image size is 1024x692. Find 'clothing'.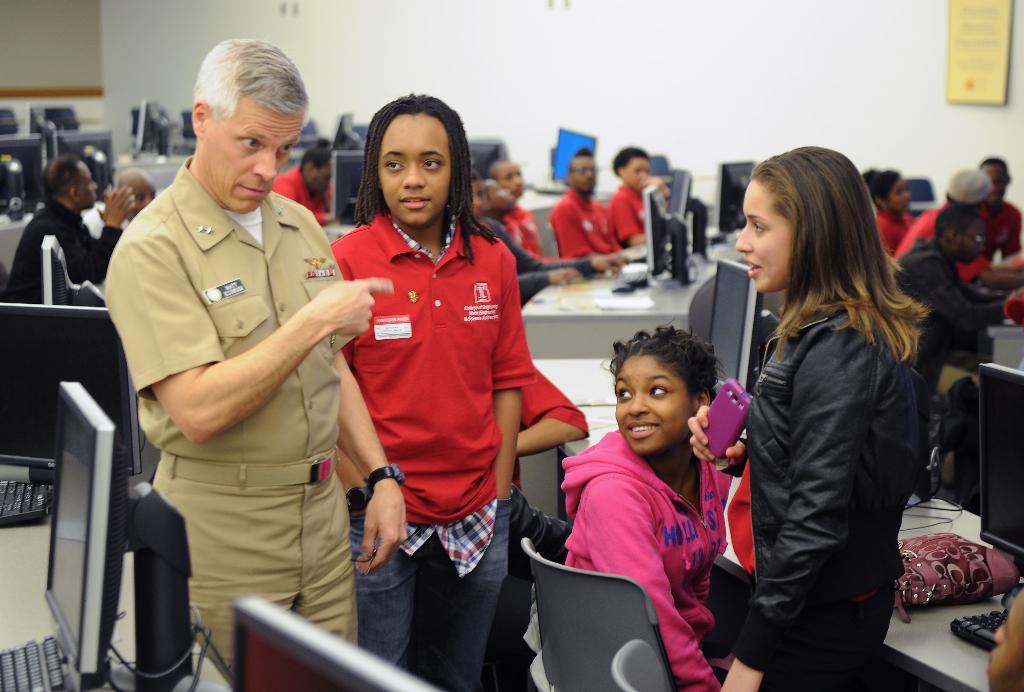
bbox=[973, 204, 1023, 270].
